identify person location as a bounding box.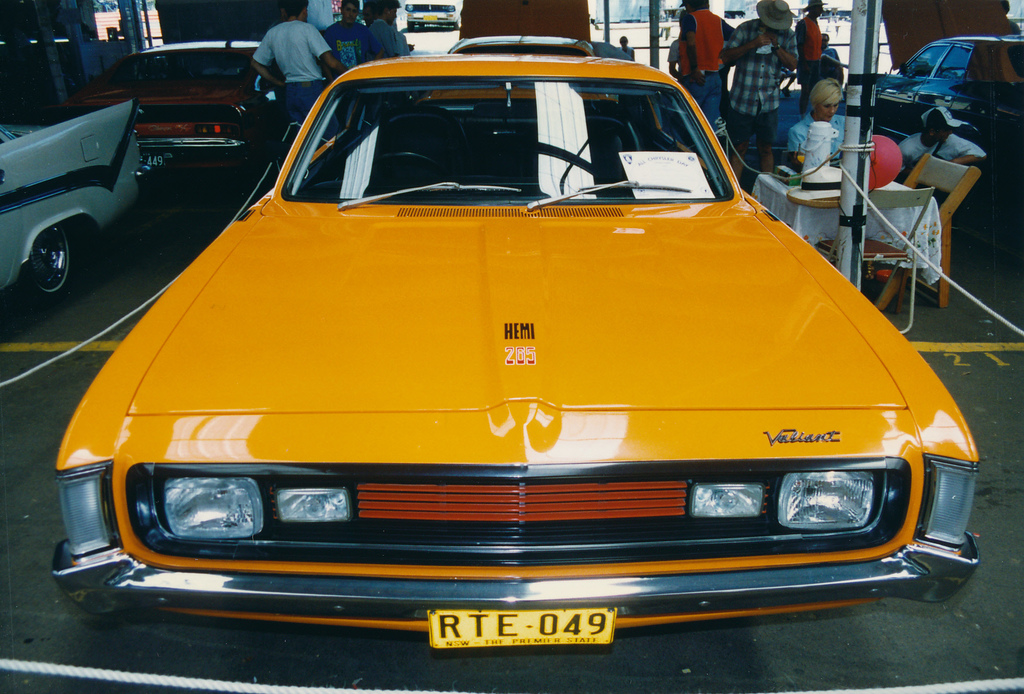
x1=618 y1=34 x2=635 y2=62.
